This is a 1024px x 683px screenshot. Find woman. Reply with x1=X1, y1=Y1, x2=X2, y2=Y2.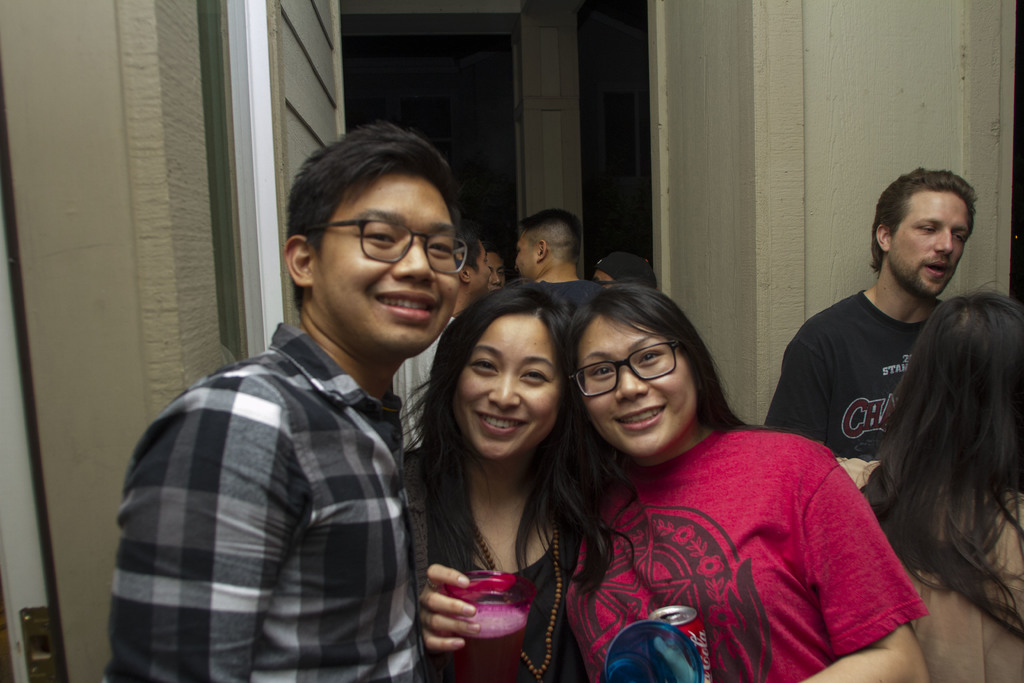
x1=556, y1=276, x2=929, y2=682.
